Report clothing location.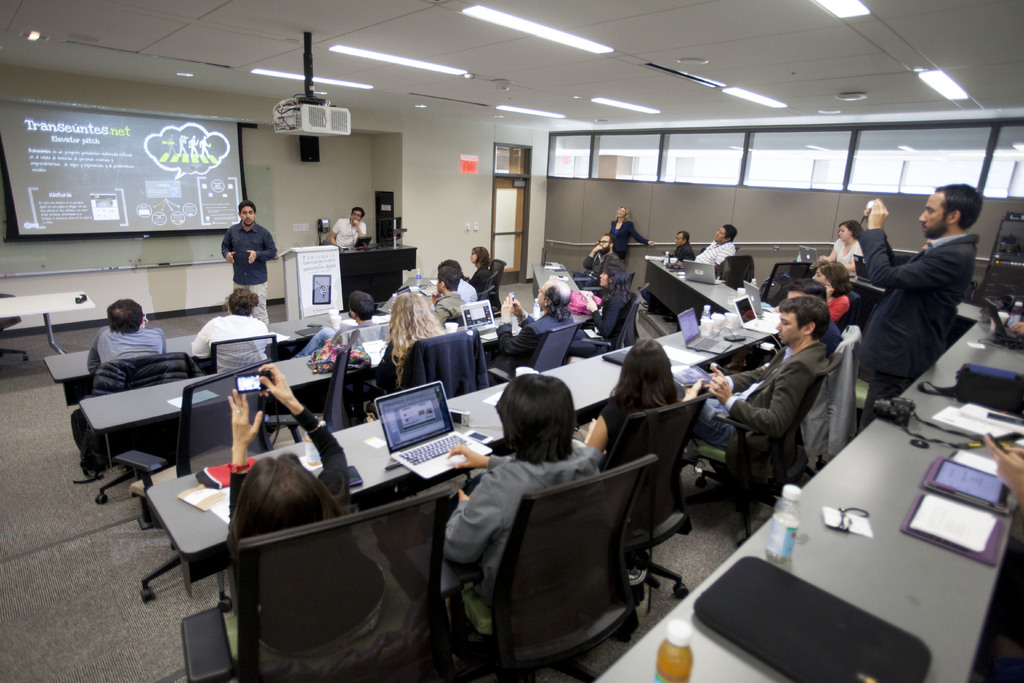
Report: locate(469, 267, 489, 295).
